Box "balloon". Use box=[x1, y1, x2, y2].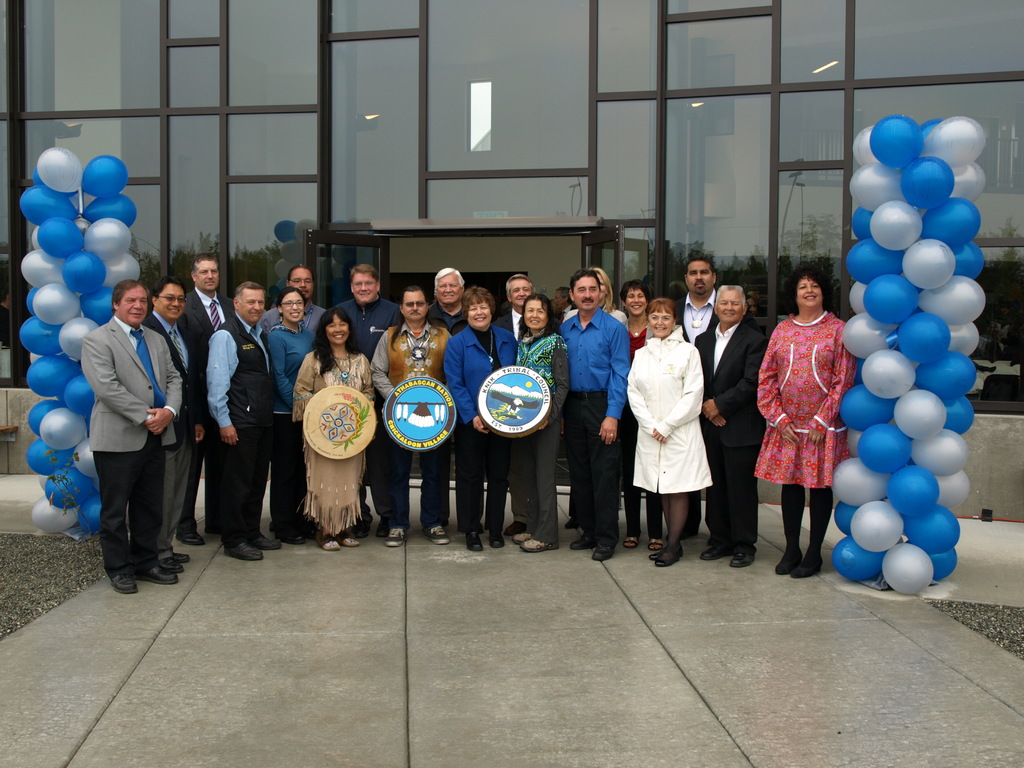
box=[80, 497, 101, 534].
